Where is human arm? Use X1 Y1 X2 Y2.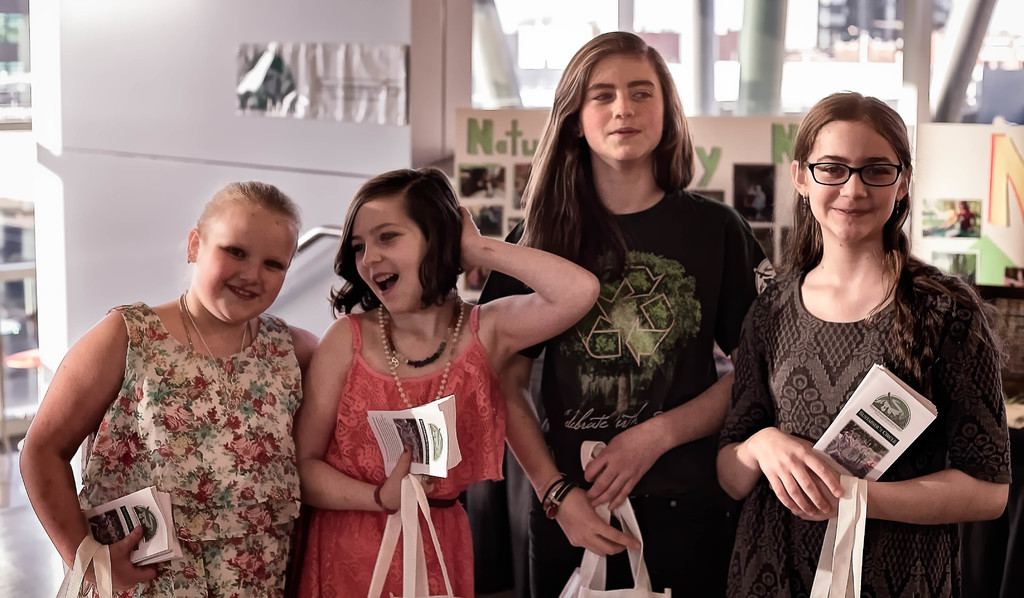
291 314 414 512.
